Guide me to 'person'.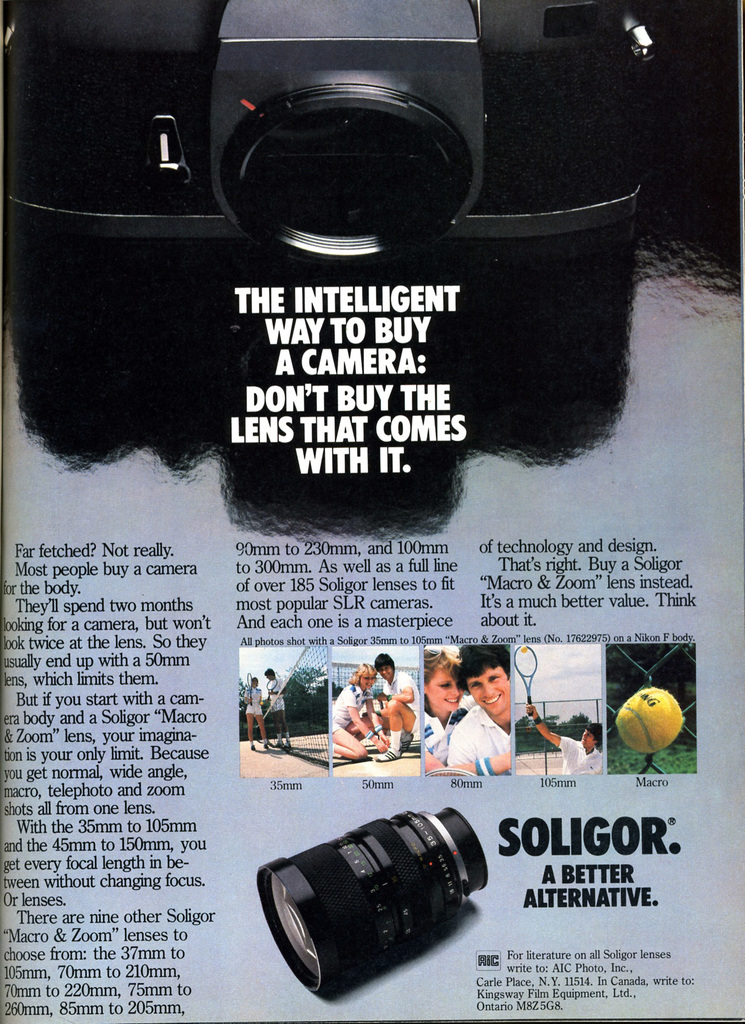
Guidance: x1=330 y1=664 x2=388 y2=760.
